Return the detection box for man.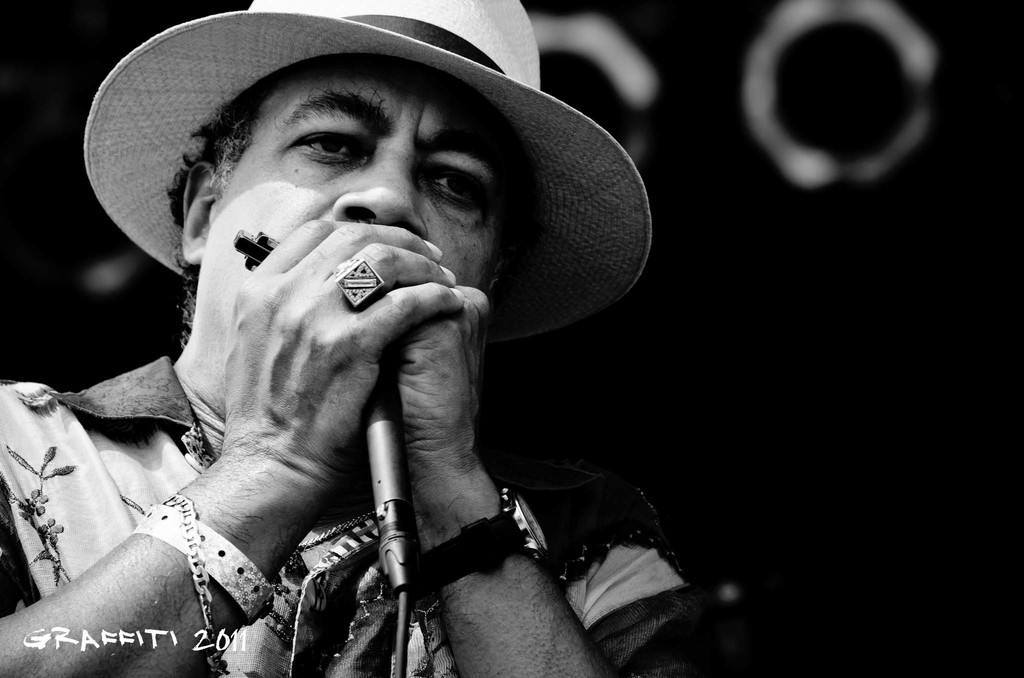
box(0, 0, 692, 677).
